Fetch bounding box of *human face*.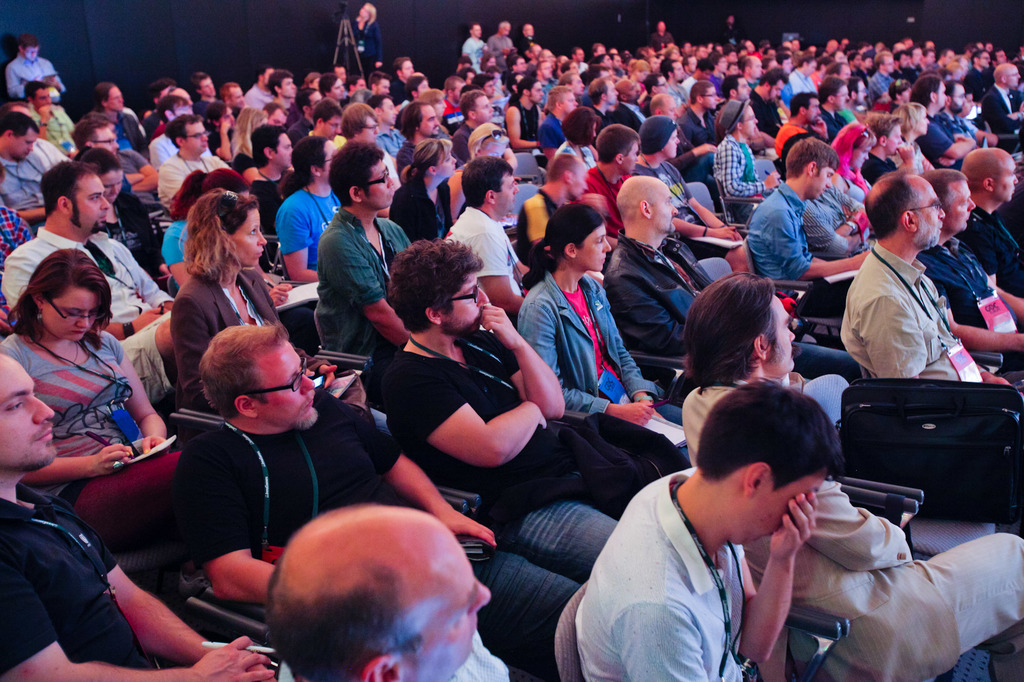
Bbox: bbox=(737, 78, 749, 98).
